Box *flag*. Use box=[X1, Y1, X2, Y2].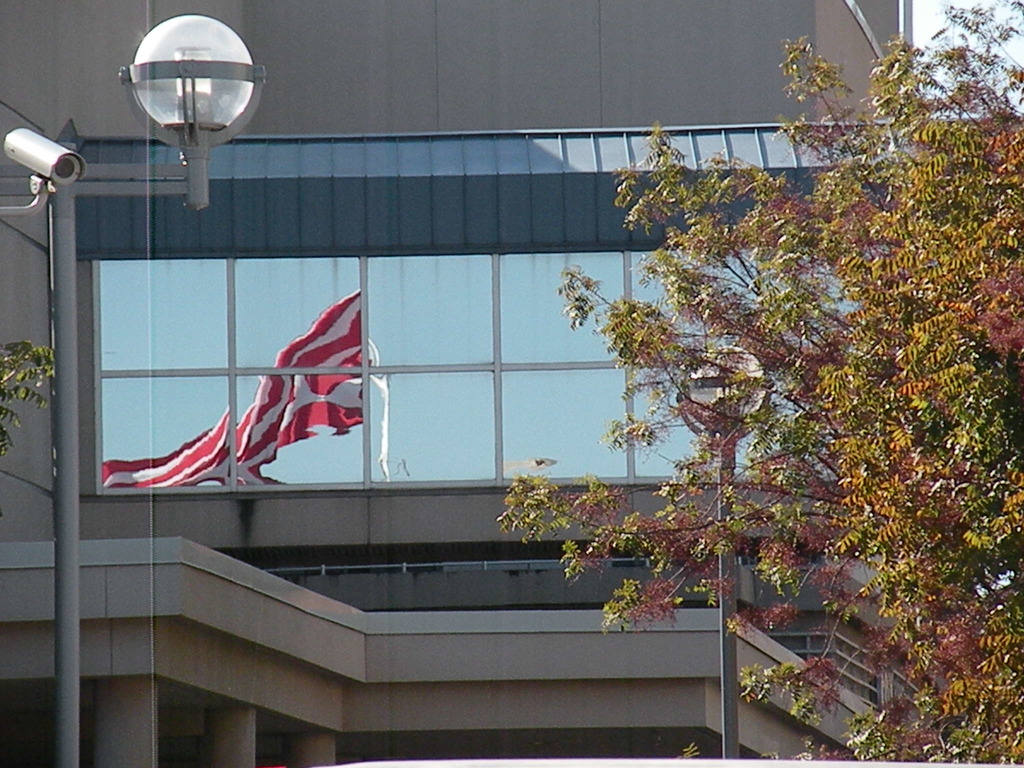
box=[234, 290, 362, 486].
